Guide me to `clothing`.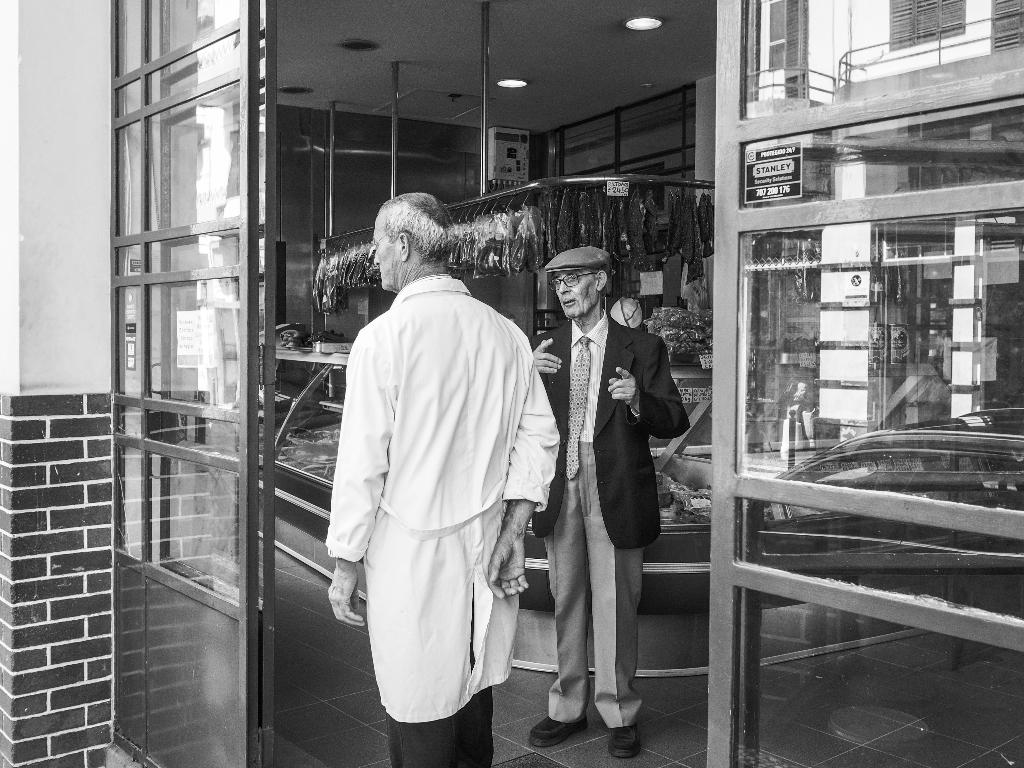
Guidance: <bbox>330, 245, 541, 738</bbox>.
